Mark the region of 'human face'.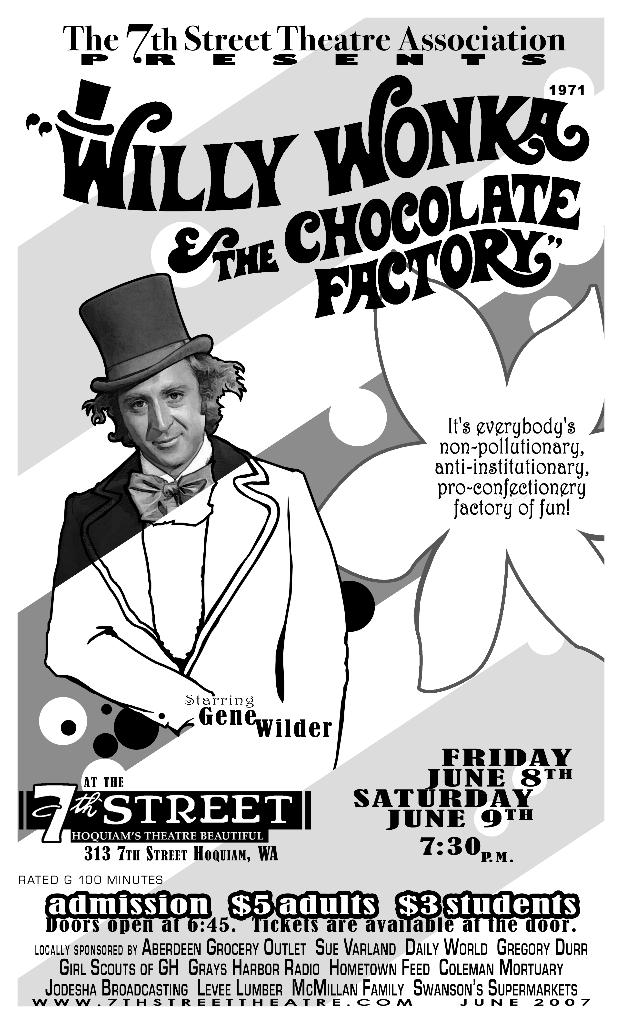
Region: bbox=[117, 364, 209, 469].
